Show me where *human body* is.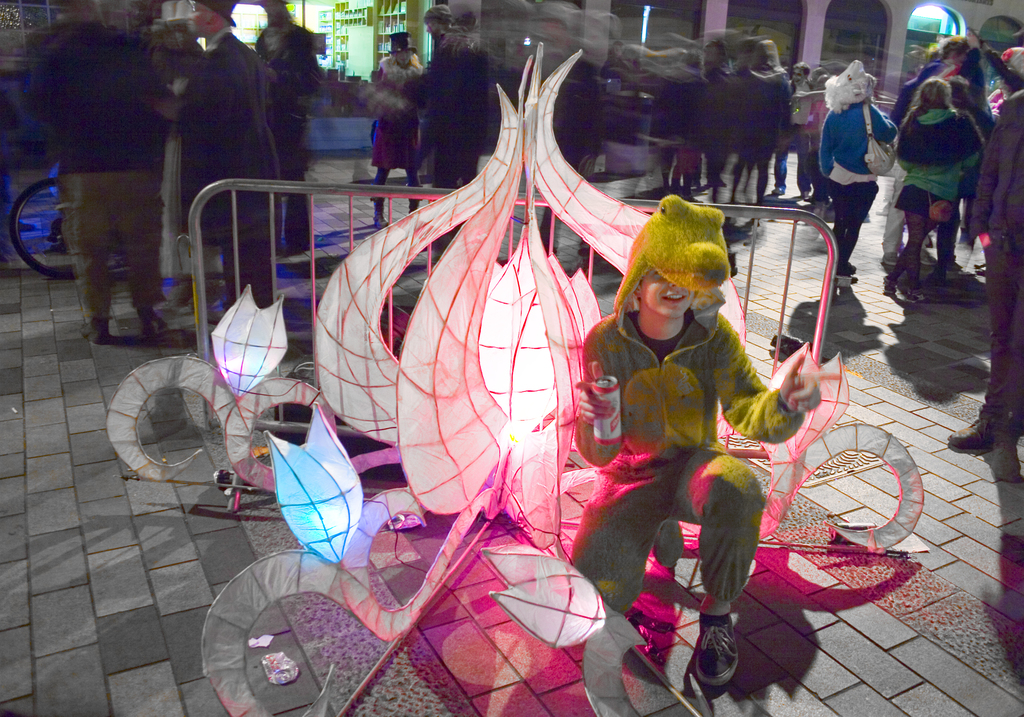
*human body* is at (37, 21, 164, 336).
